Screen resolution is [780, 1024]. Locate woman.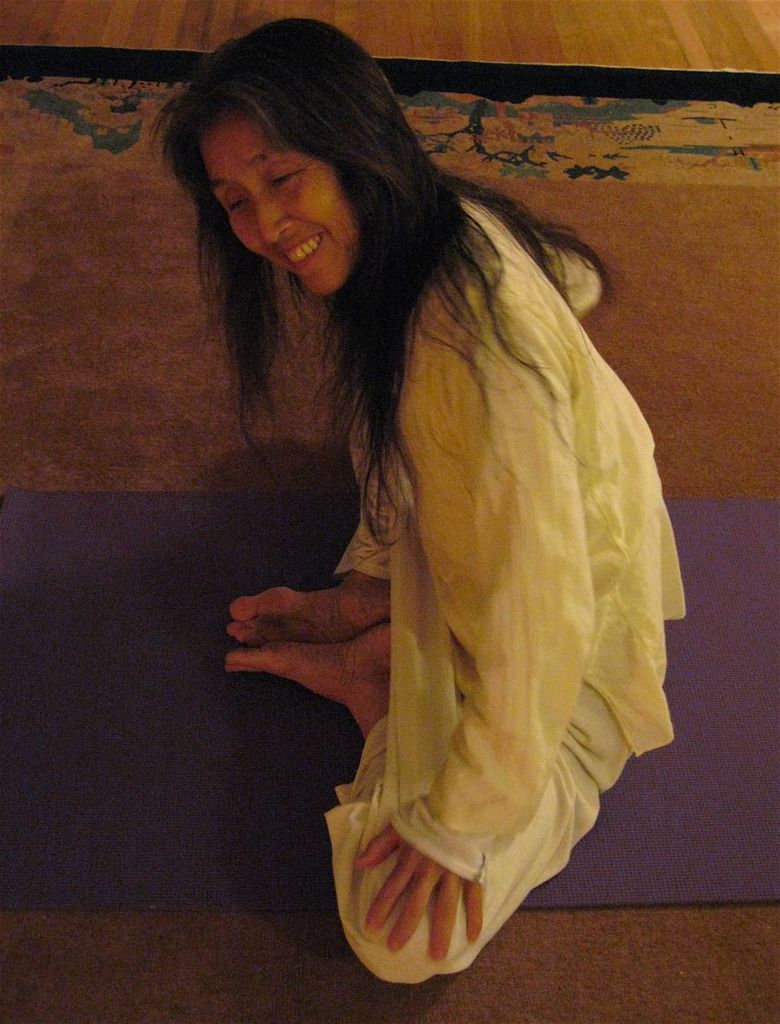
x1=119 y1=39 x2=699 y2=991.
